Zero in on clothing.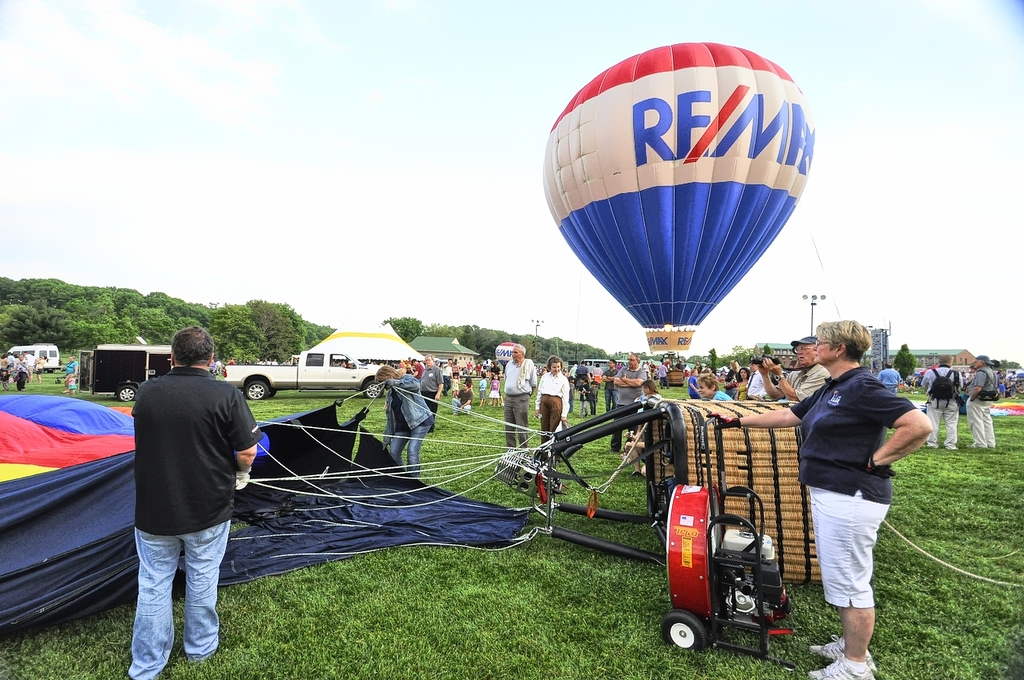
Zeroed in: <region>688, 376, 698, 397</region>.
